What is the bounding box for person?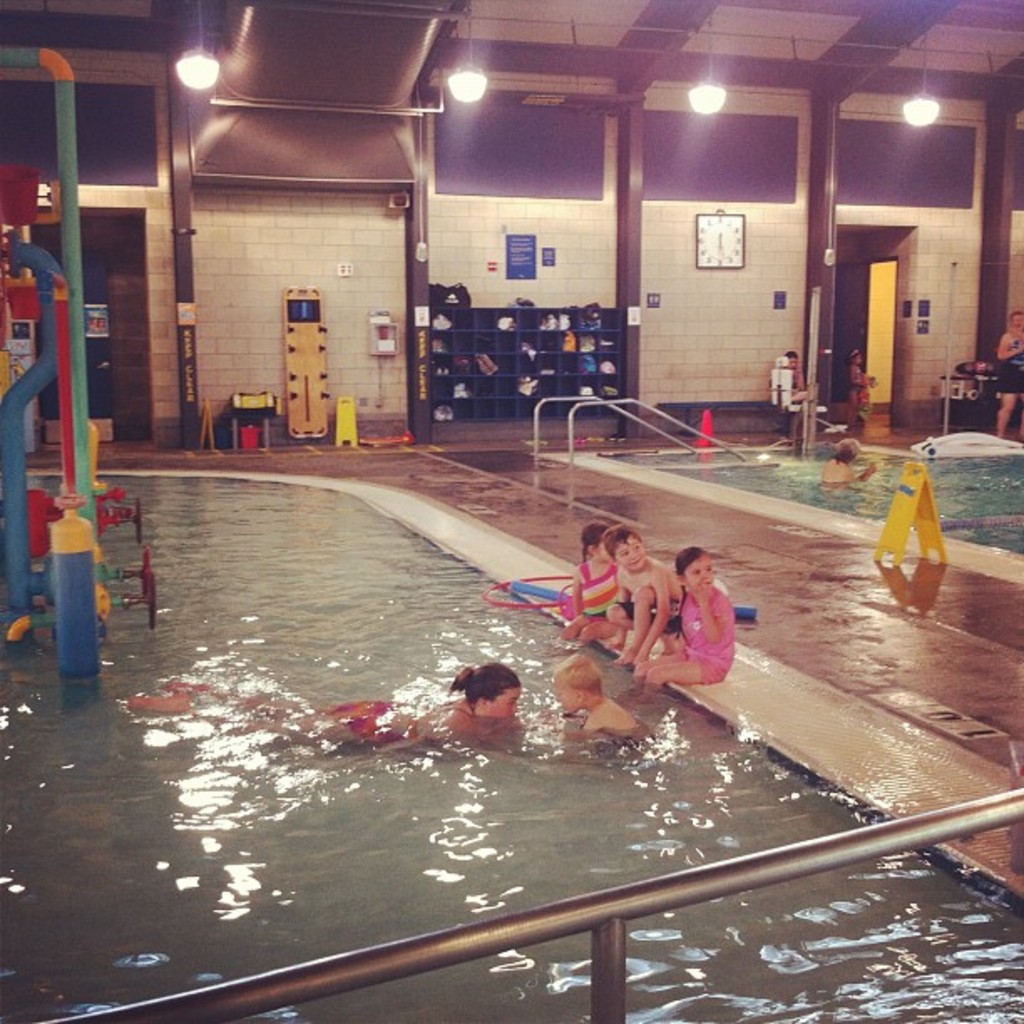
[559,517,624,641].
